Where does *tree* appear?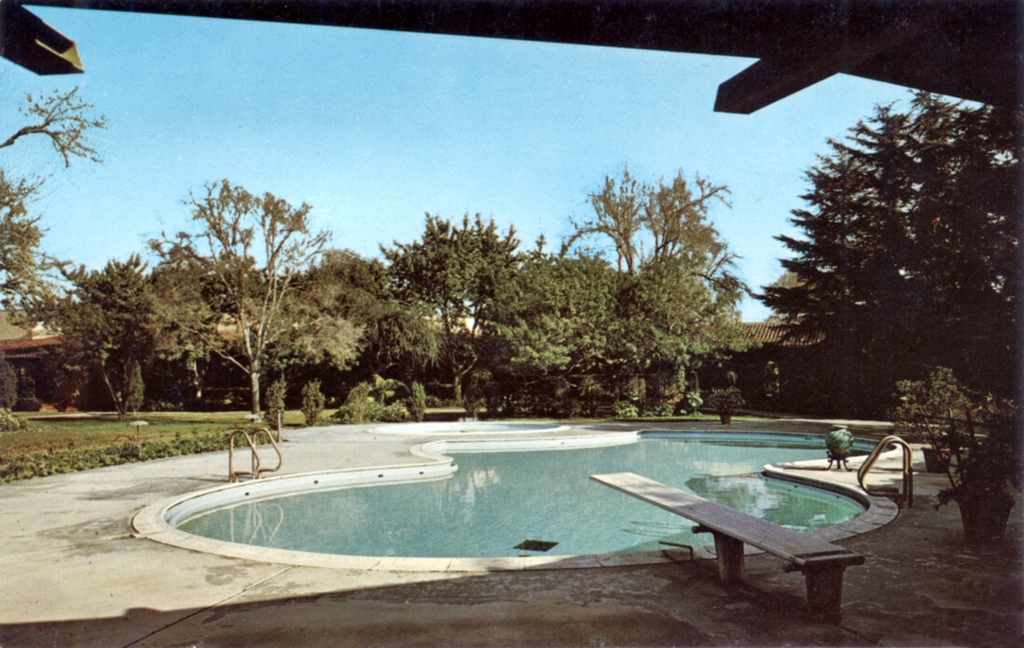
Appears at bbox(762, 71, 1008, 454).
